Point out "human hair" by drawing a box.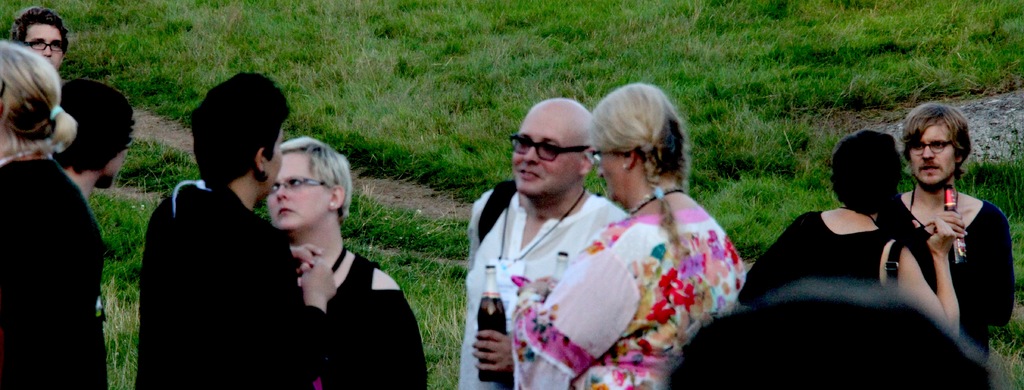
Rect(181, 74, 282, 199).
